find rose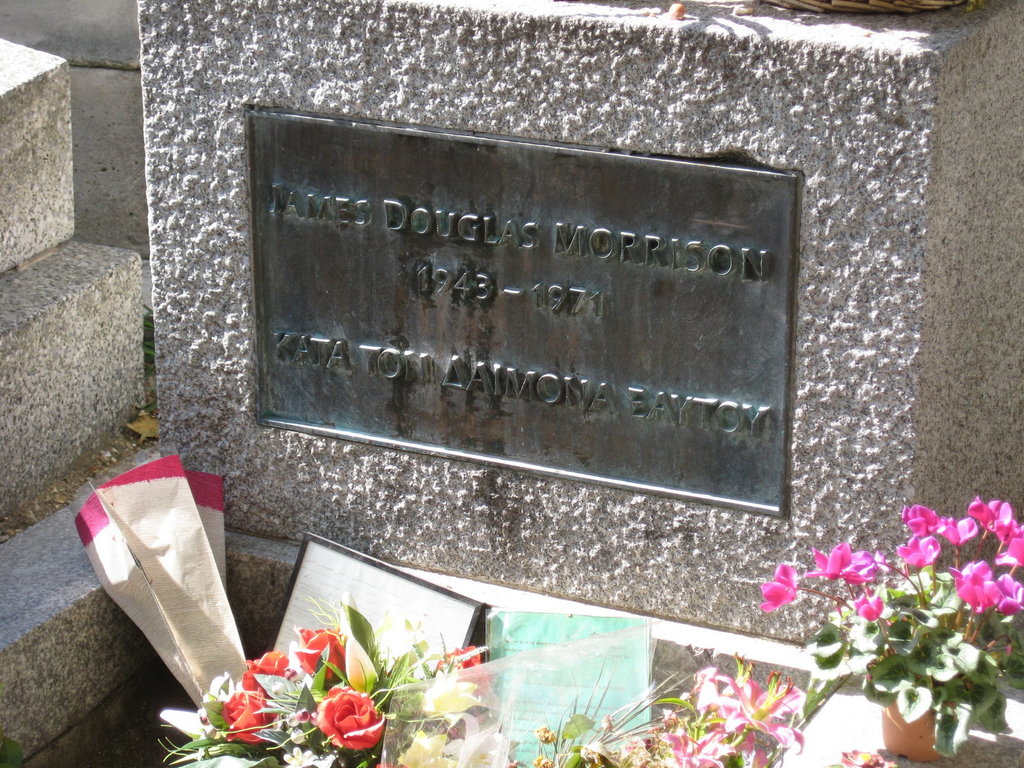
[241, 650, 294, 693]
